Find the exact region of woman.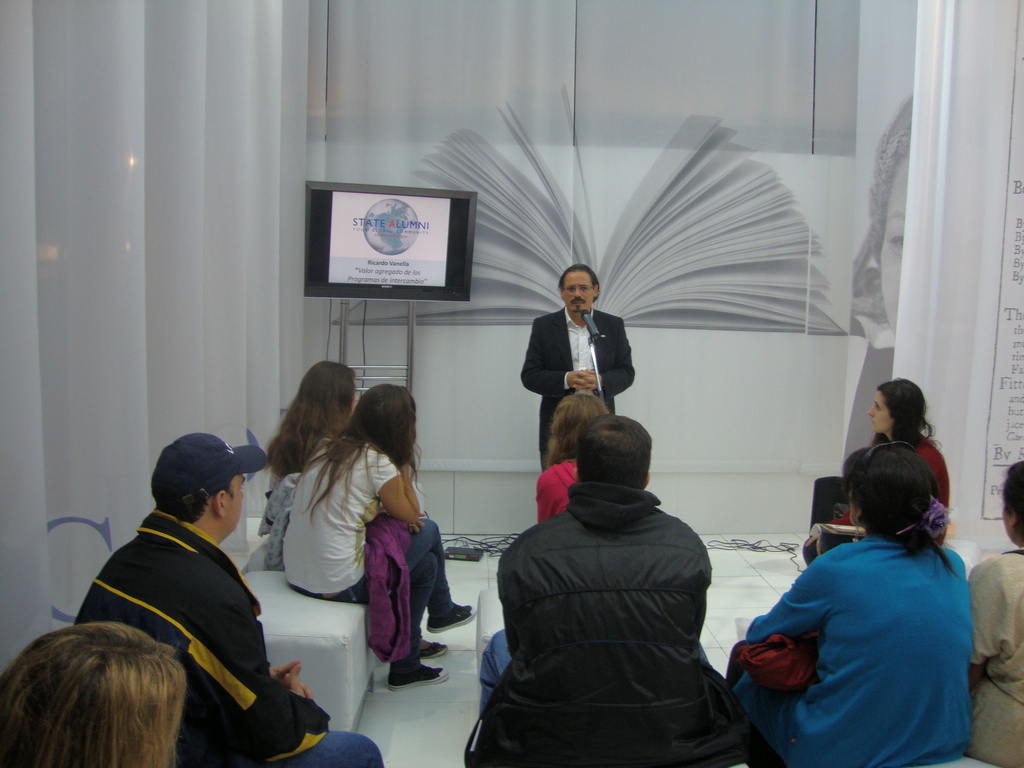
Exact region: <box>256,356,448,659</box>.
